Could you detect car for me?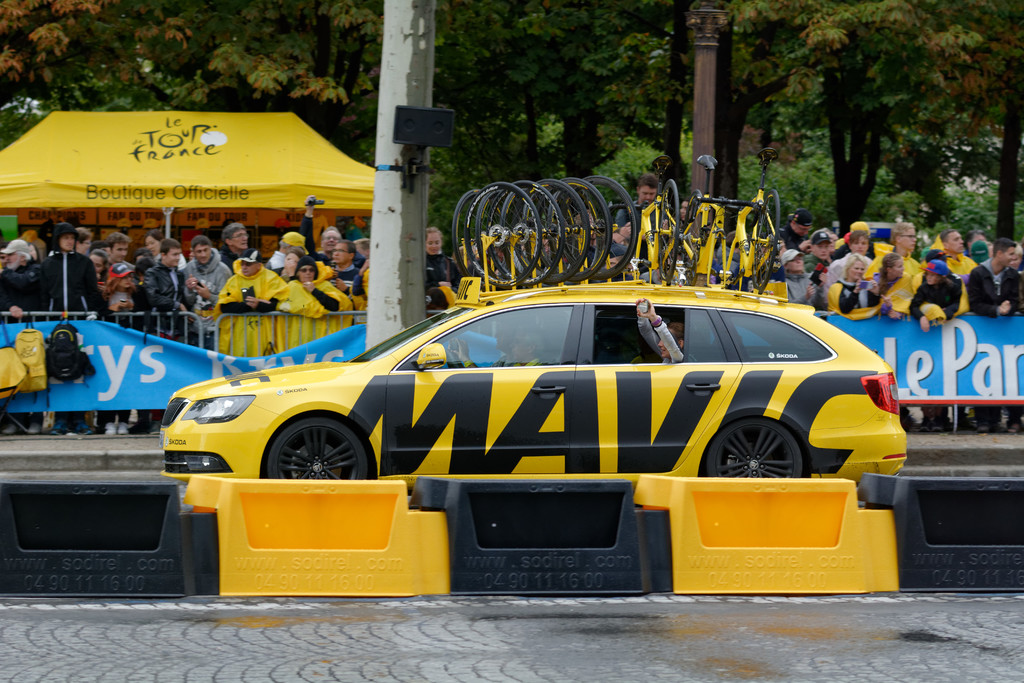
Detection result: (163, 275, 921, 563).
